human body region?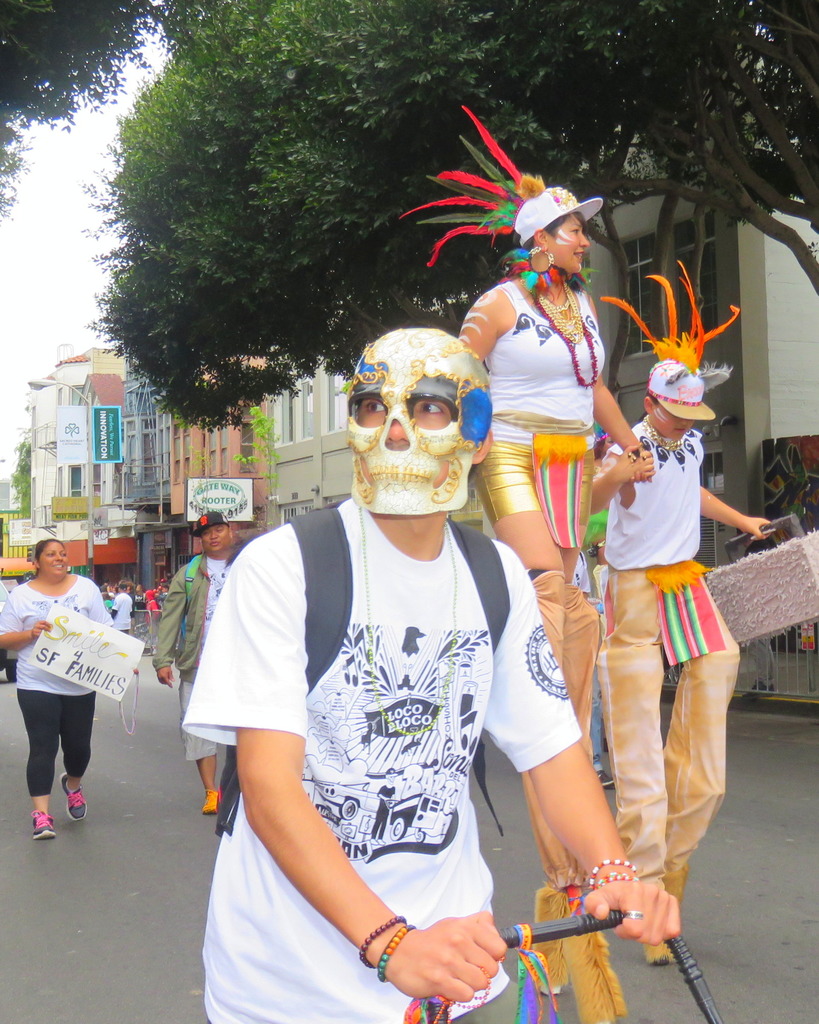
[x1=0, y1=538, x2=113, y2=844]
